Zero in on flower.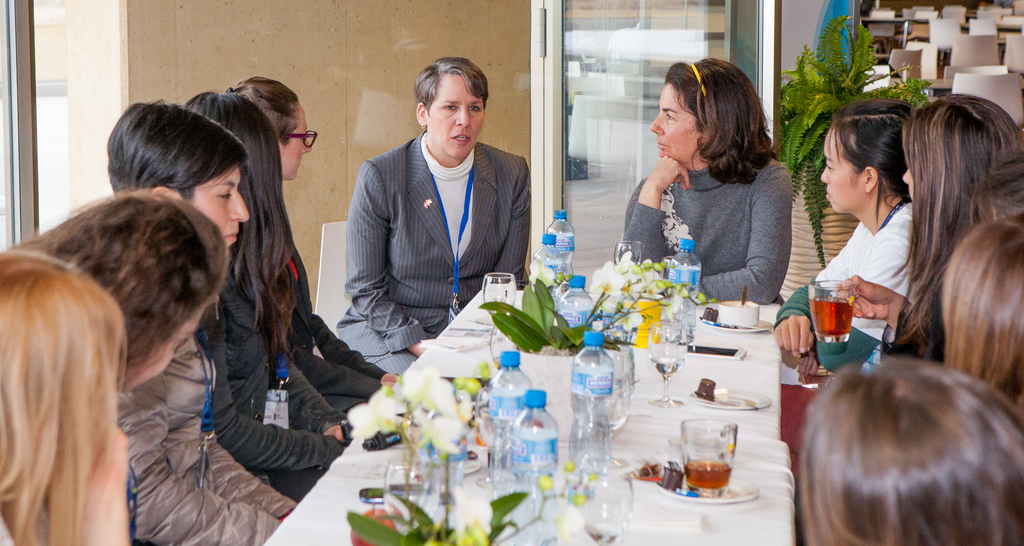
Zeroed in: 349:502:400:545.
